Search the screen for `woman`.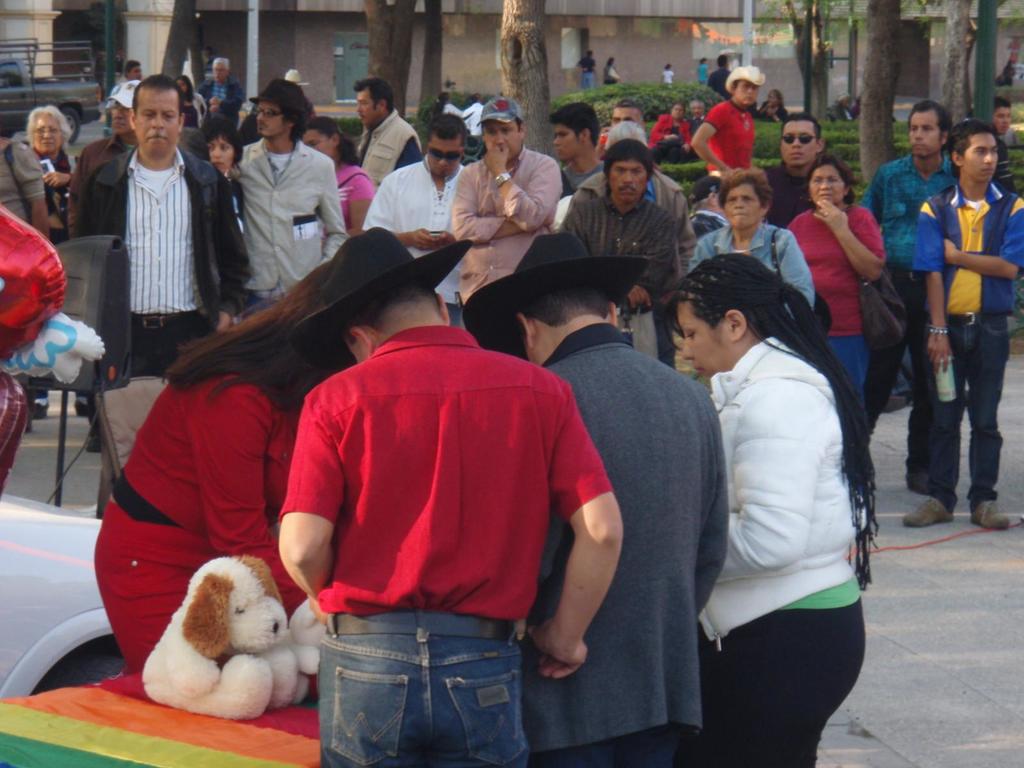
Found at locate(211, 119, 251, 246).
